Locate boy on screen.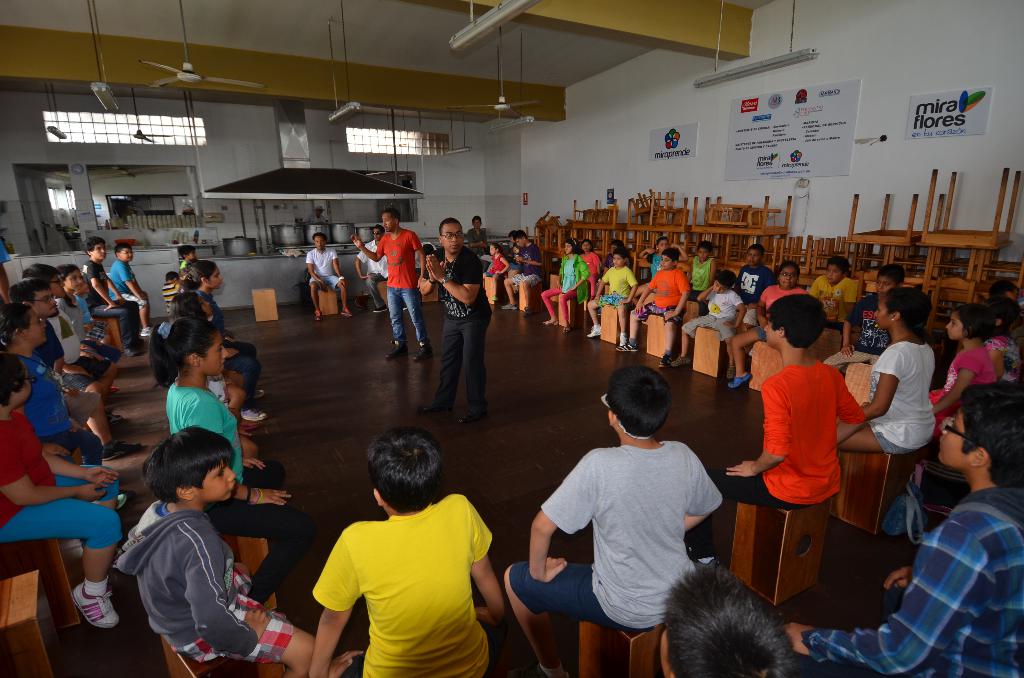
On screen at BBox(298, 424, 516, 677).
